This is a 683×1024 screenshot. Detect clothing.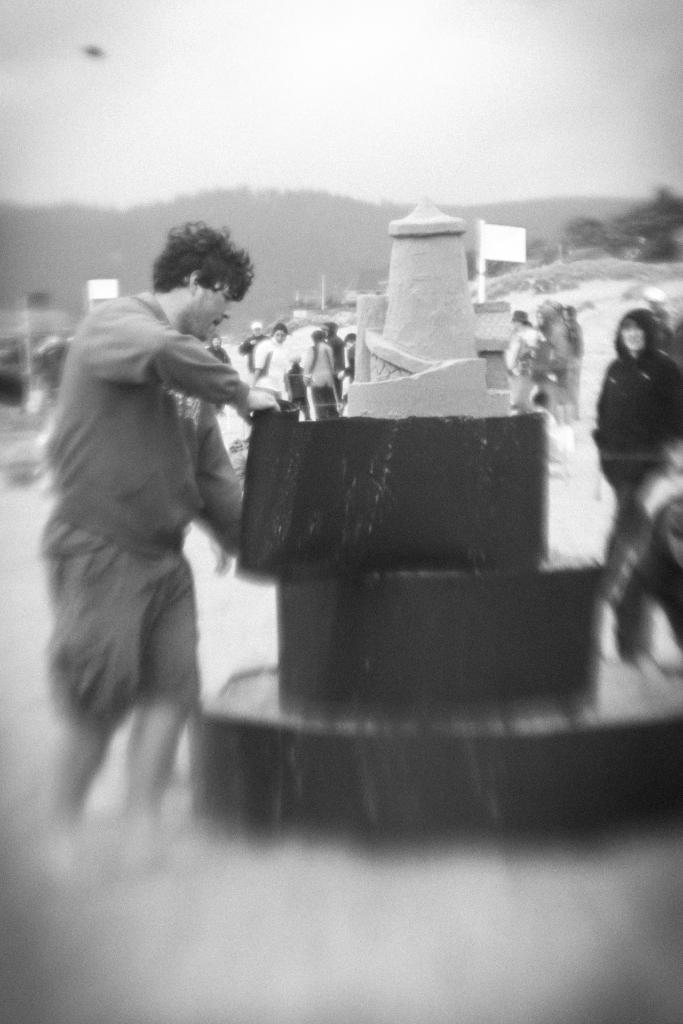
[208,340,234,410].
